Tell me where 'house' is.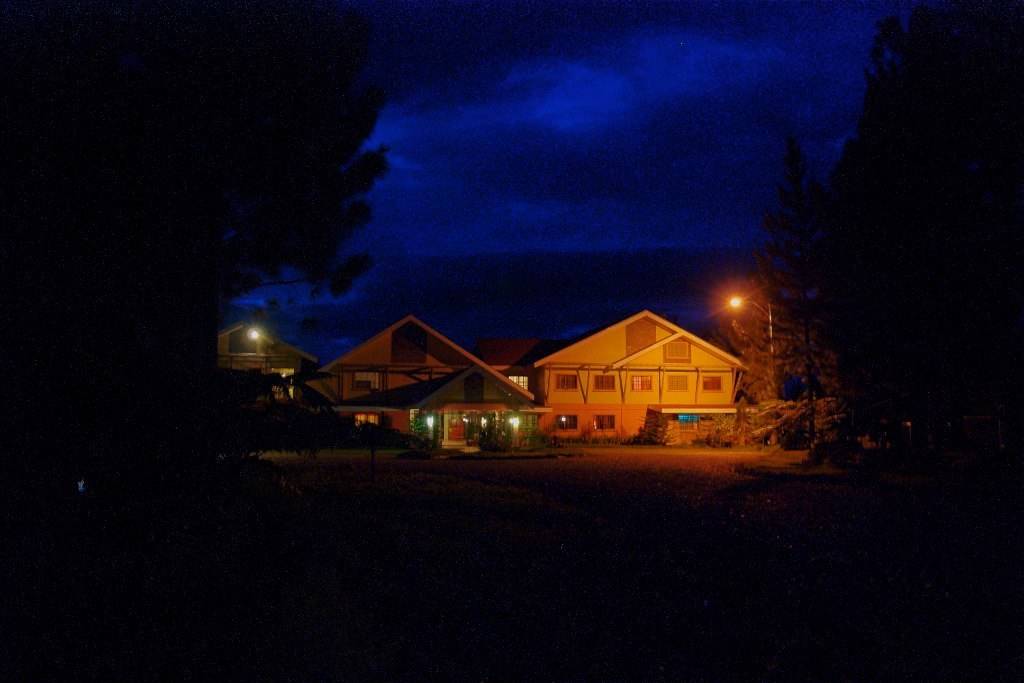
'house' is at 516 301 755 447.
